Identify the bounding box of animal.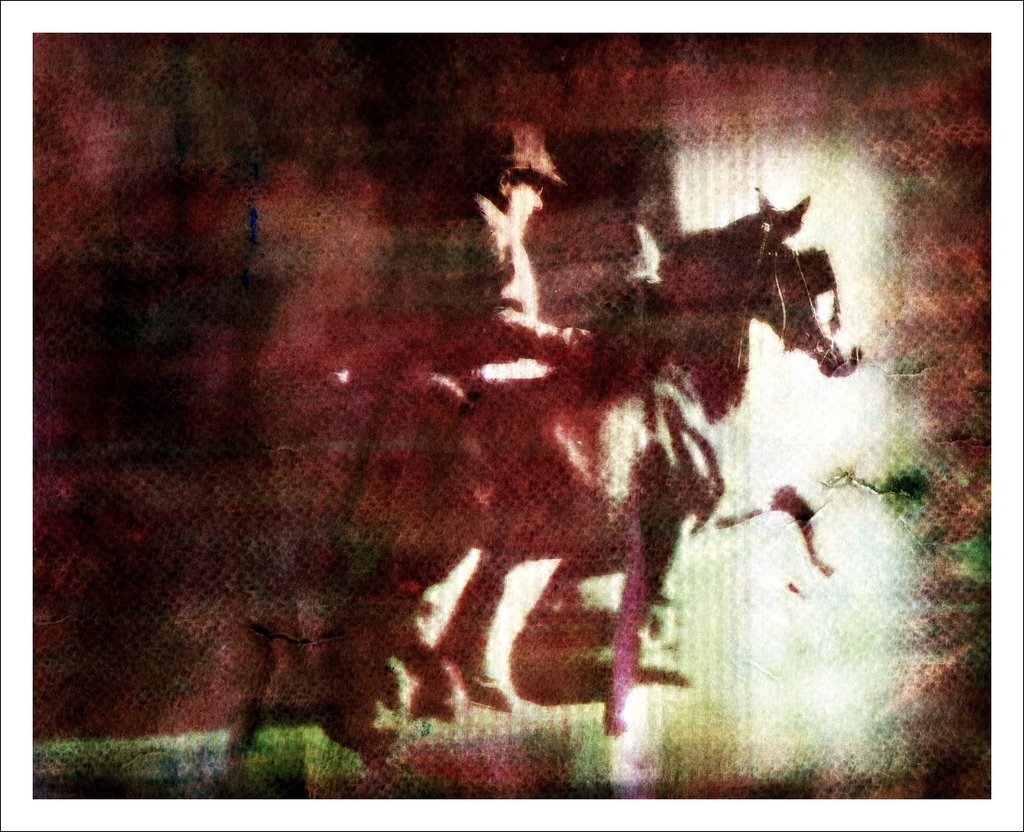
bbox=(205, 187, 863, 801).
